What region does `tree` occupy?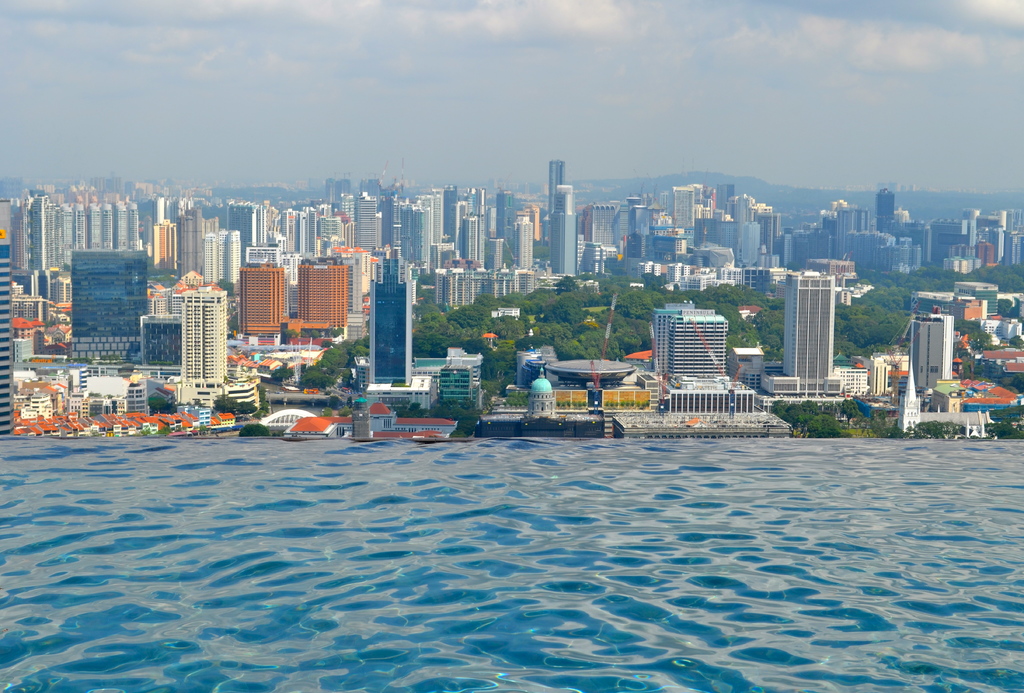
545,296,581,331.
